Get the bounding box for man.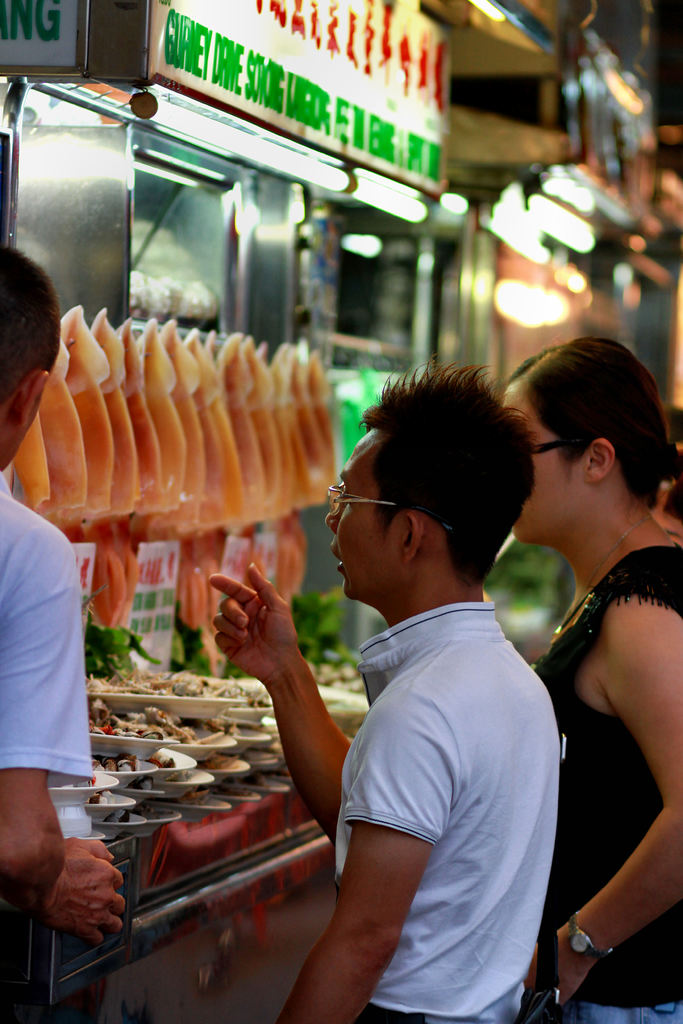
locate(240, 348, 591, 1021).
